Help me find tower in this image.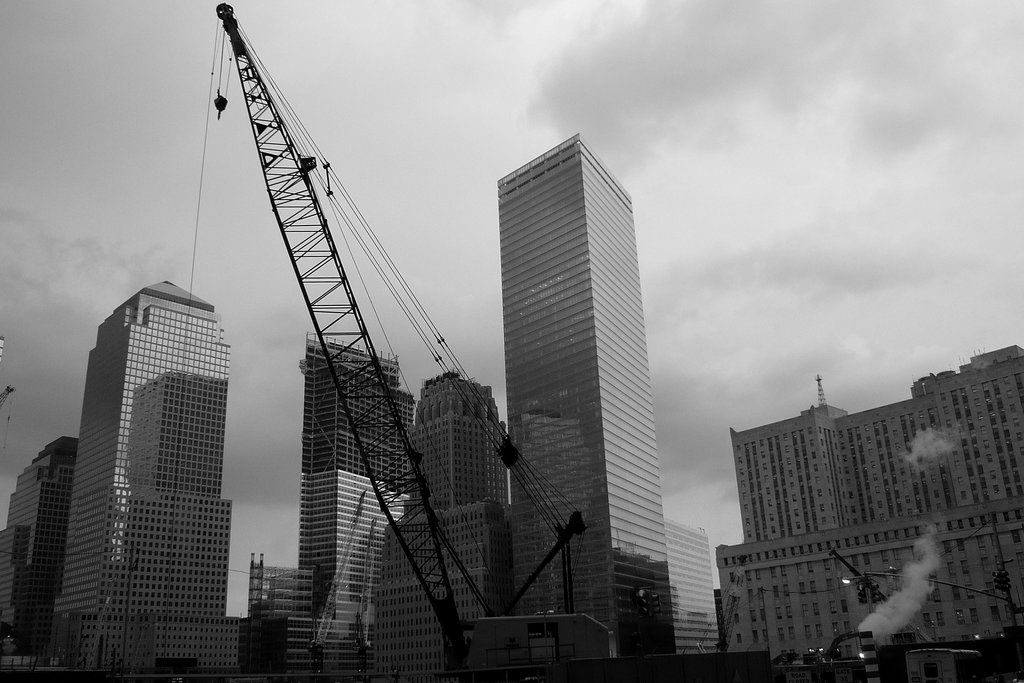
Found it: [301, 325, 422, 653].
